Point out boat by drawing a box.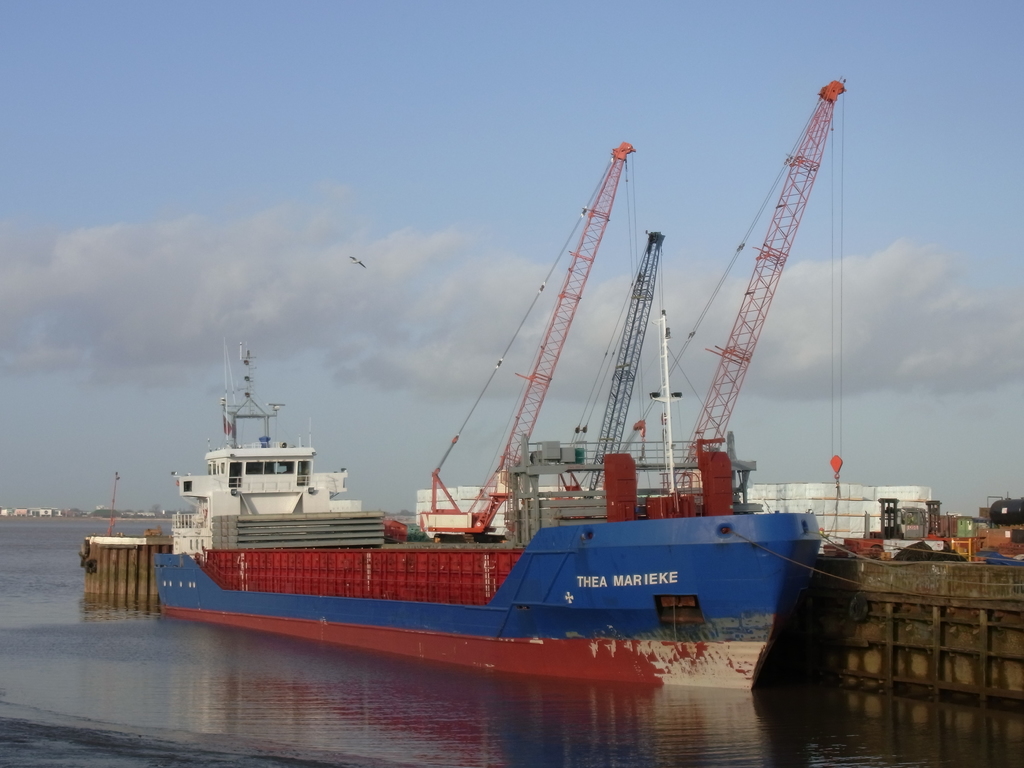
{"x1": 136, "y1": 344, "x2": 371, "y2": 559}.
